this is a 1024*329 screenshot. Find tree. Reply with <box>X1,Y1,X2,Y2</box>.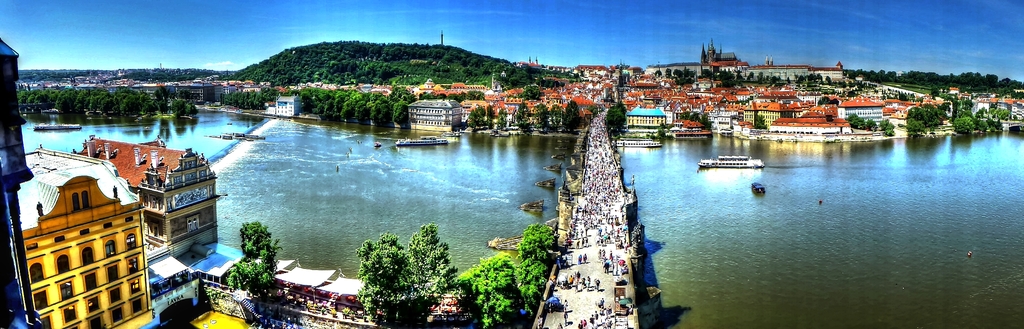
<box>989,106,1020,121</box>.
